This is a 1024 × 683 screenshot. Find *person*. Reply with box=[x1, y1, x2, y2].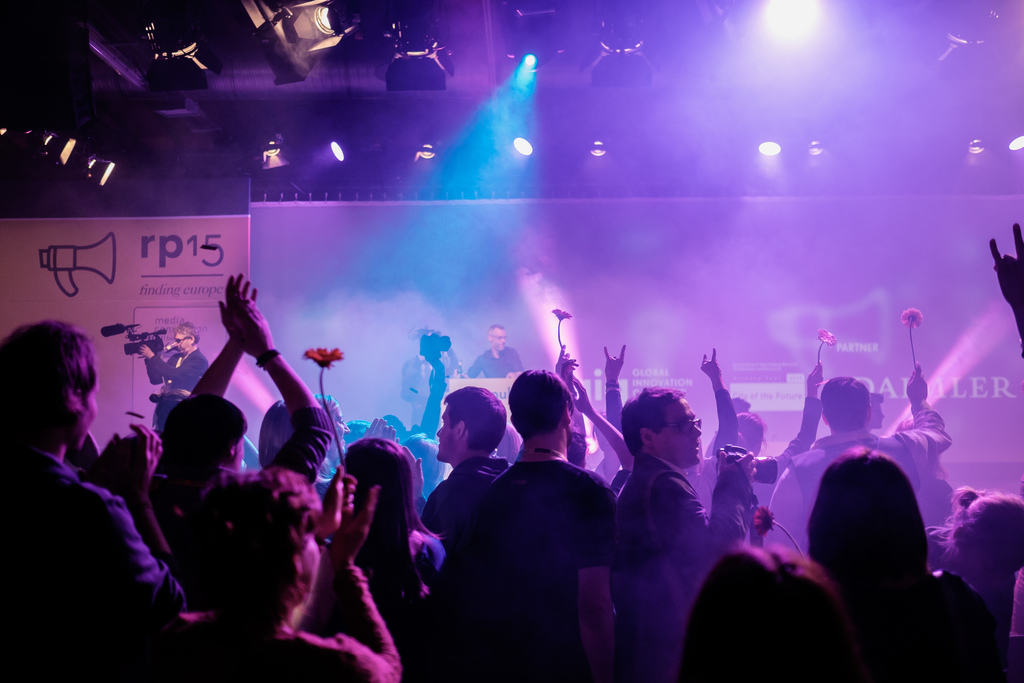
box=[449, 366, 618, 682].
